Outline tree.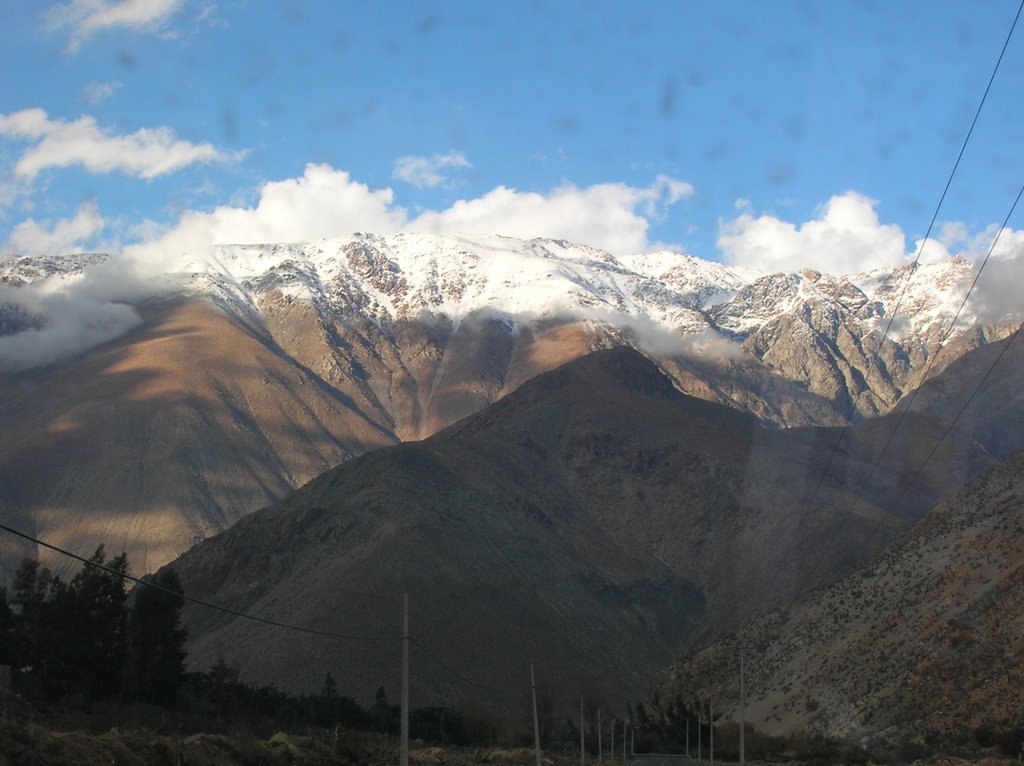
Outline: BBox(20, 516, 155, 698).
